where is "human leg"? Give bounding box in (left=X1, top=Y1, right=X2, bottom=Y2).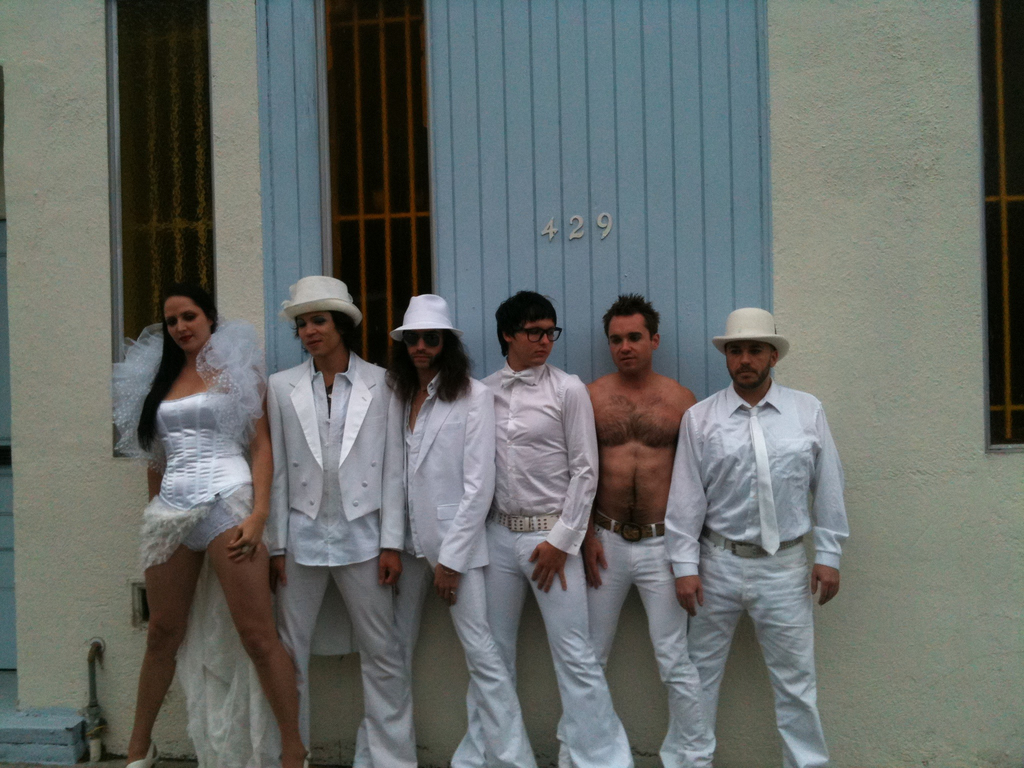
(left=564, top=528, right=630, bottom=761).
